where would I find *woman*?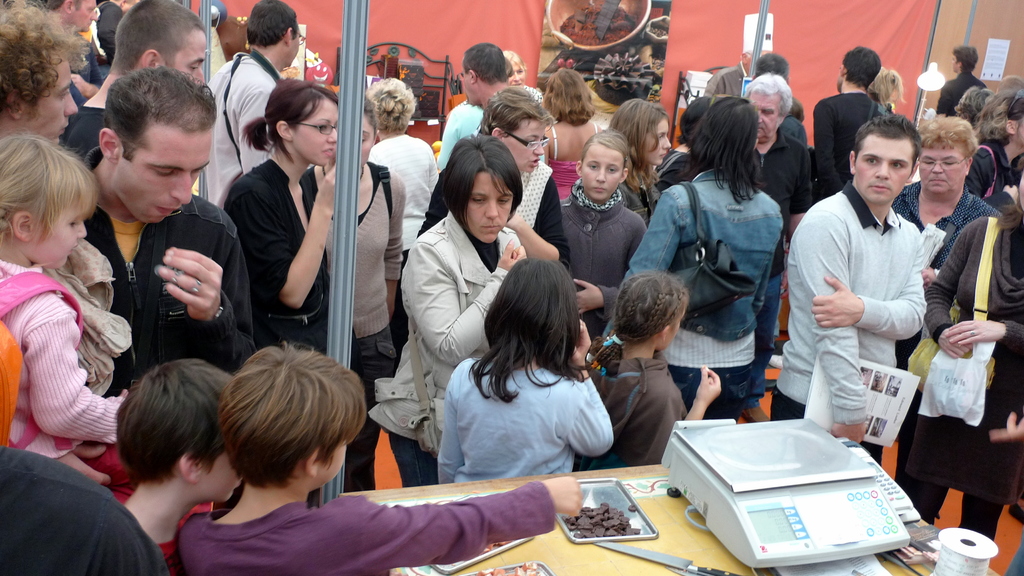
At left=917, top=187, right=1023, bottom=558.
